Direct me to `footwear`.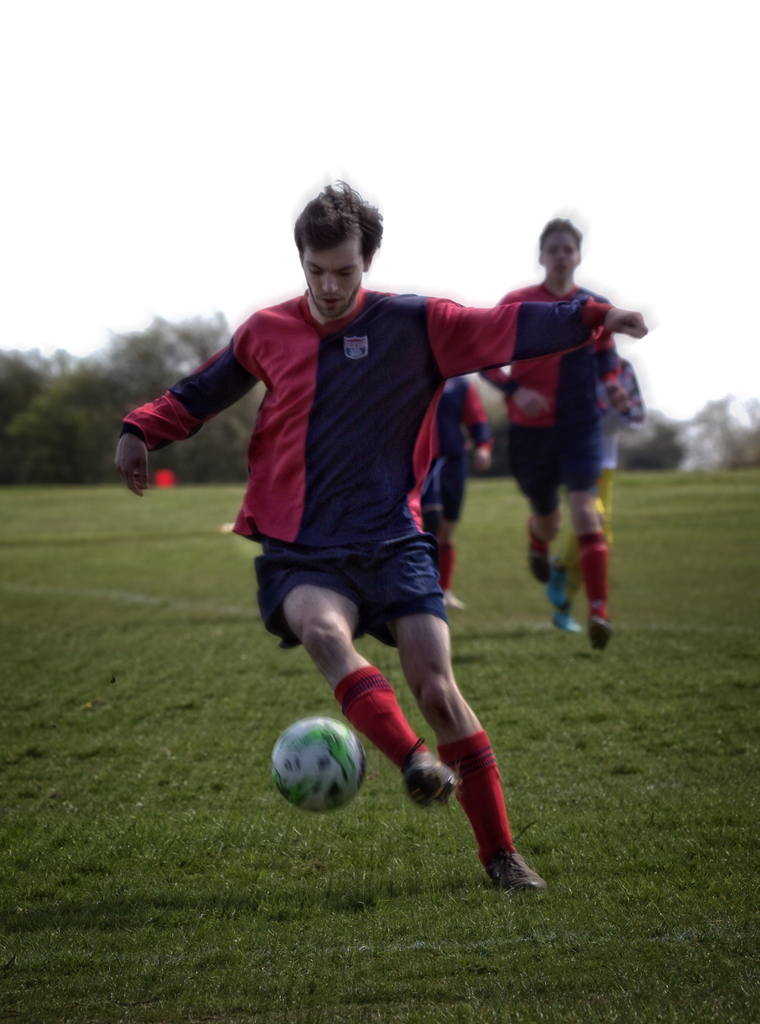
Direction: bbox=(544, 556, 570, 608).
